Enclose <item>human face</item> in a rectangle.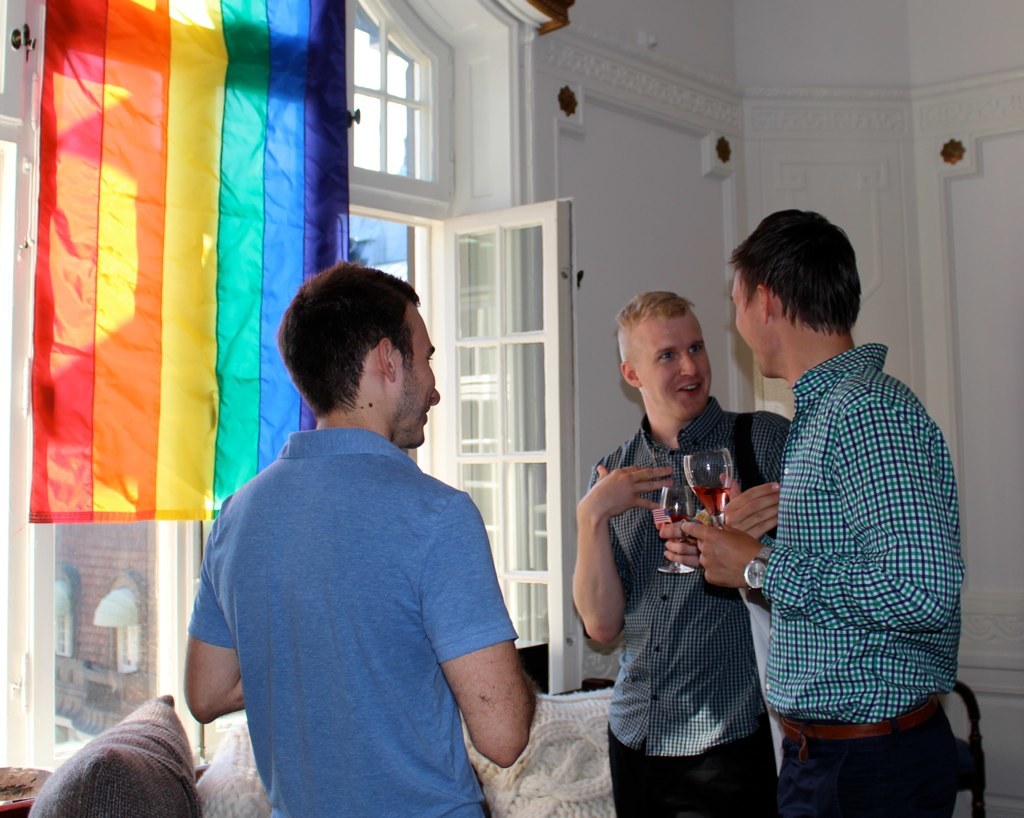
bbox(390, 306, 440, 442).
